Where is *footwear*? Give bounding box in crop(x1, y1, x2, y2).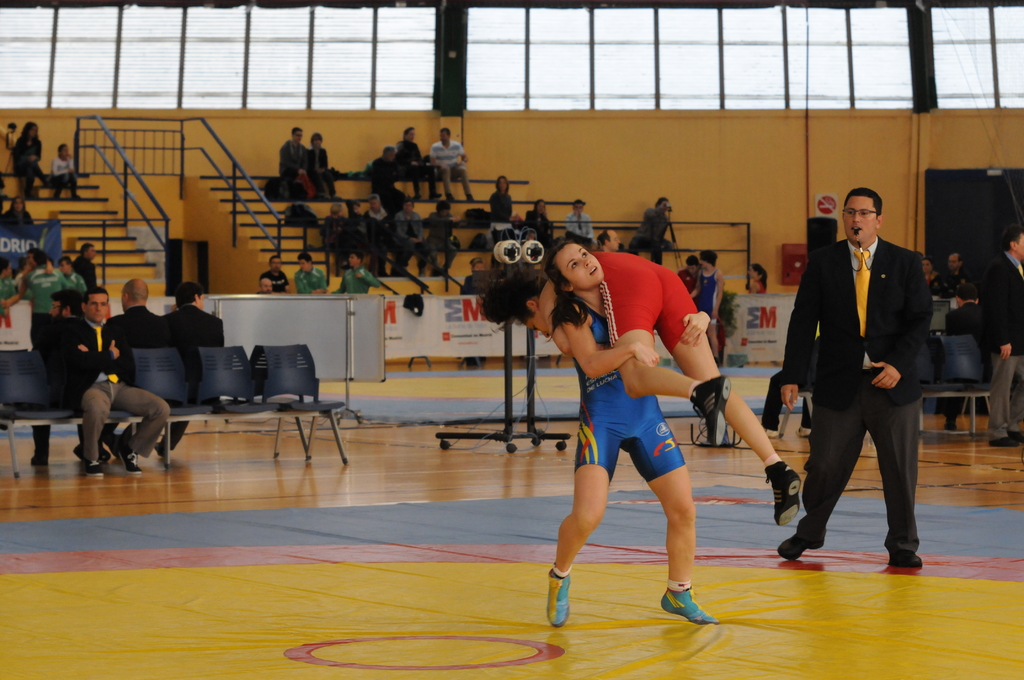
crop(543, 567, 578, 631).
